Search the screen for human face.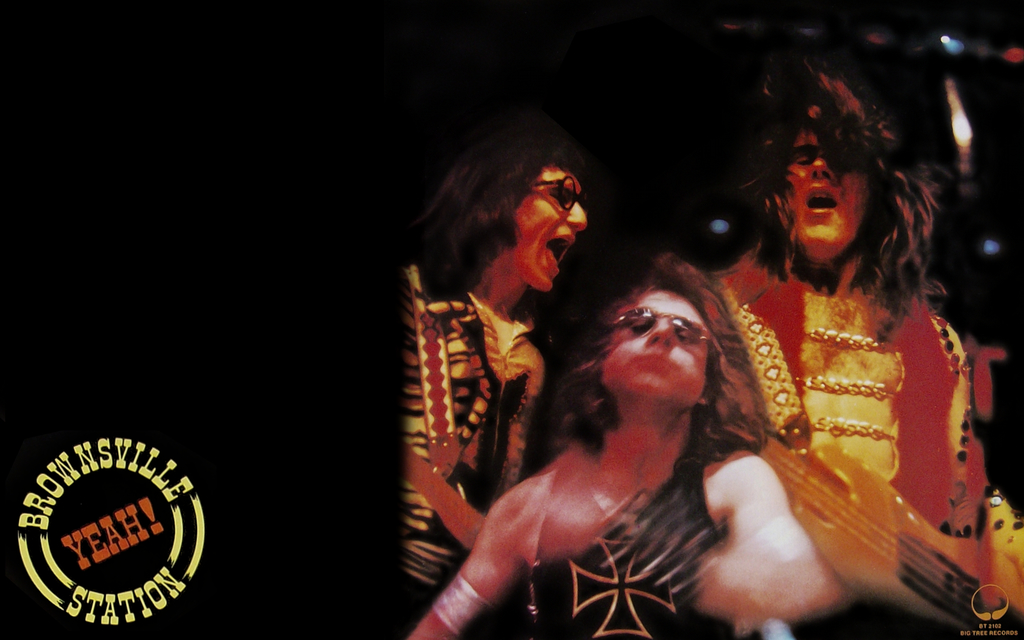
Found at 605:291:712:407.
